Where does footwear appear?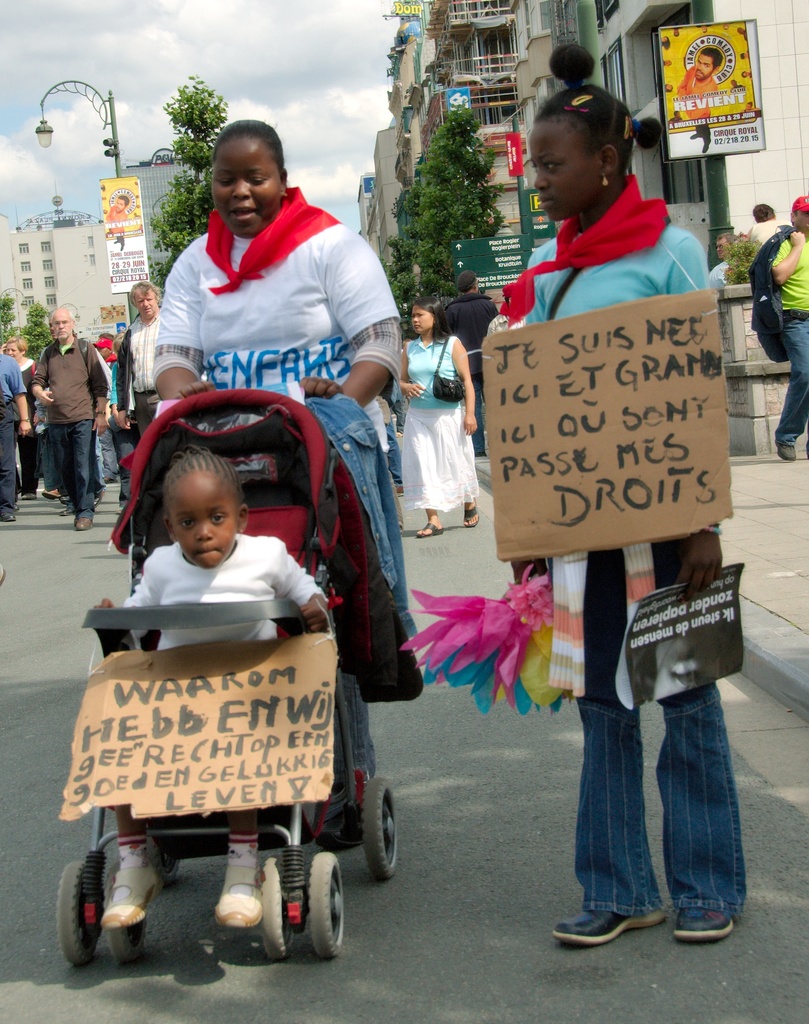
Appears at detection(414, 518, 449, 538).
